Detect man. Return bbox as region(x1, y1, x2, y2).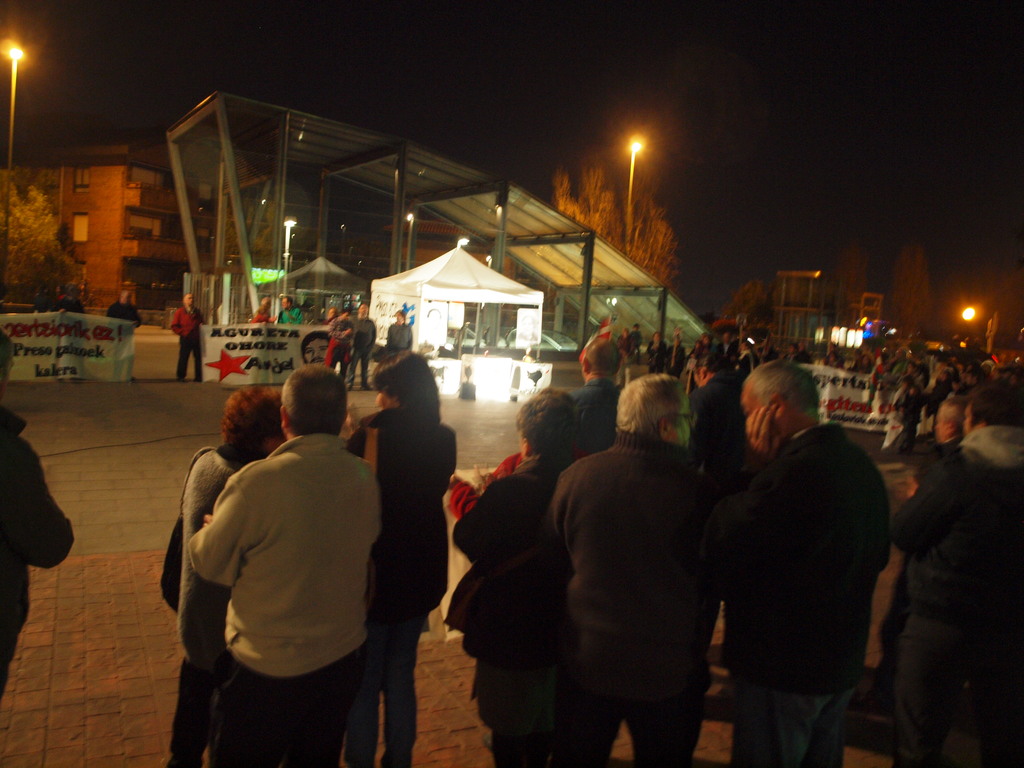
region(724, 339, 890, 767).
